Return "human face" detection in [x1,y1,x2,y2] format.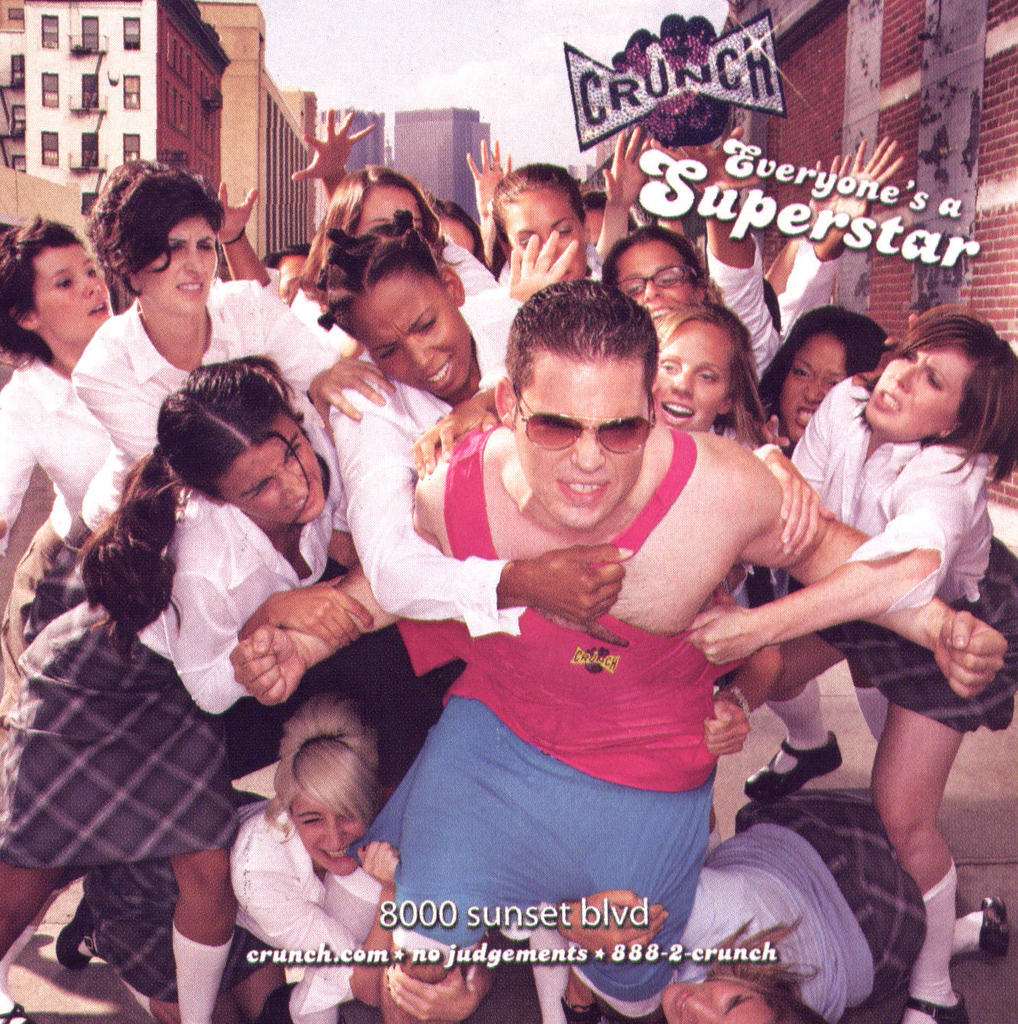
[352,183,428,246].
